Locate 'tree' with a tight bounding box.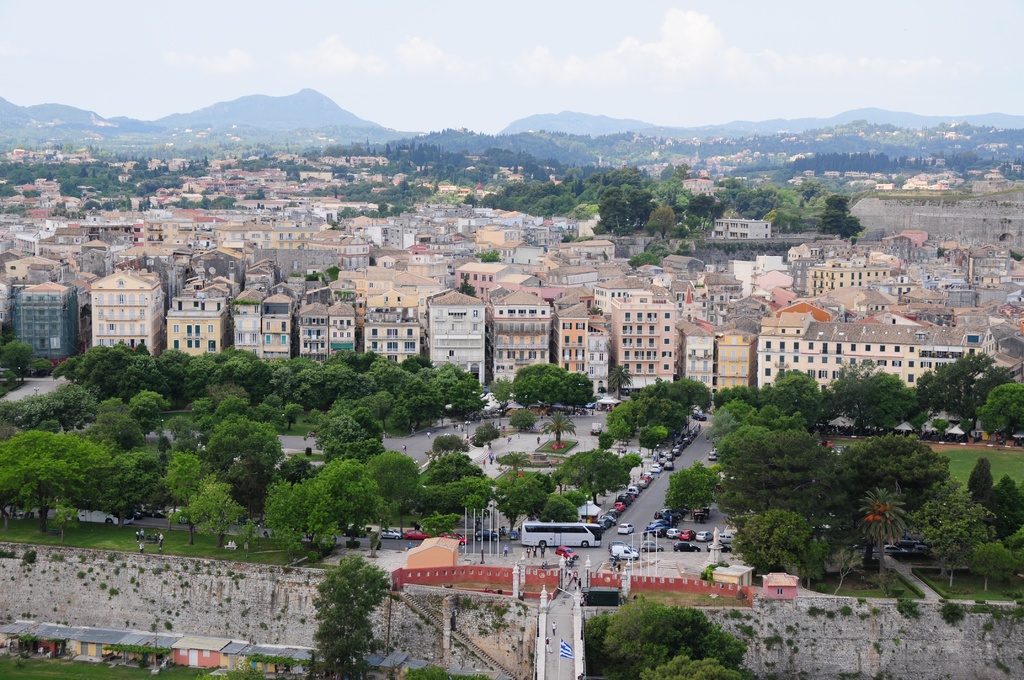
x1=364, y1=390, x2=396, y2=428.
